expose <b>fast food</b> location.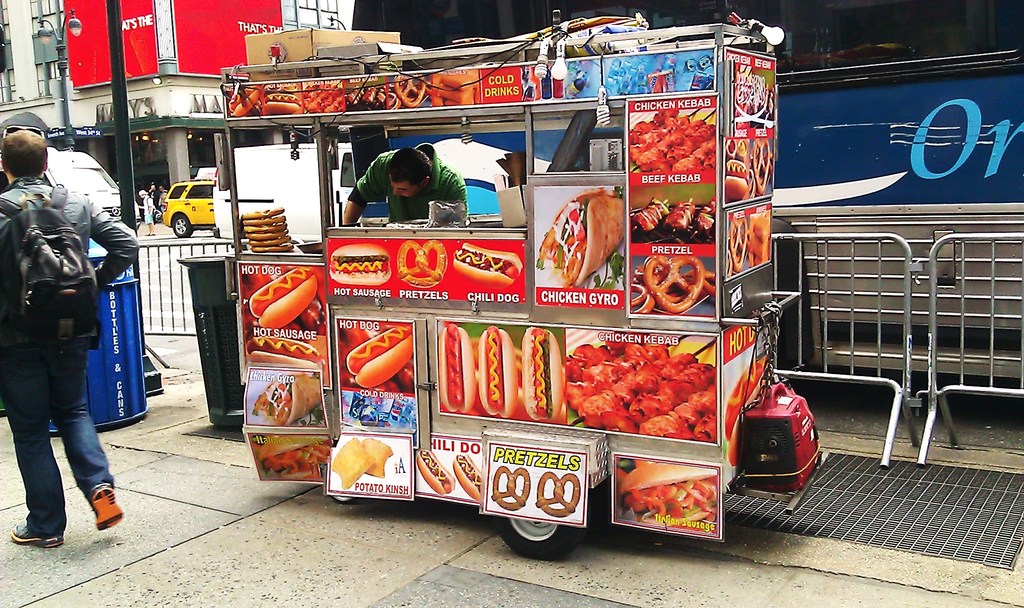
Exposed at 250/266/323/334.
